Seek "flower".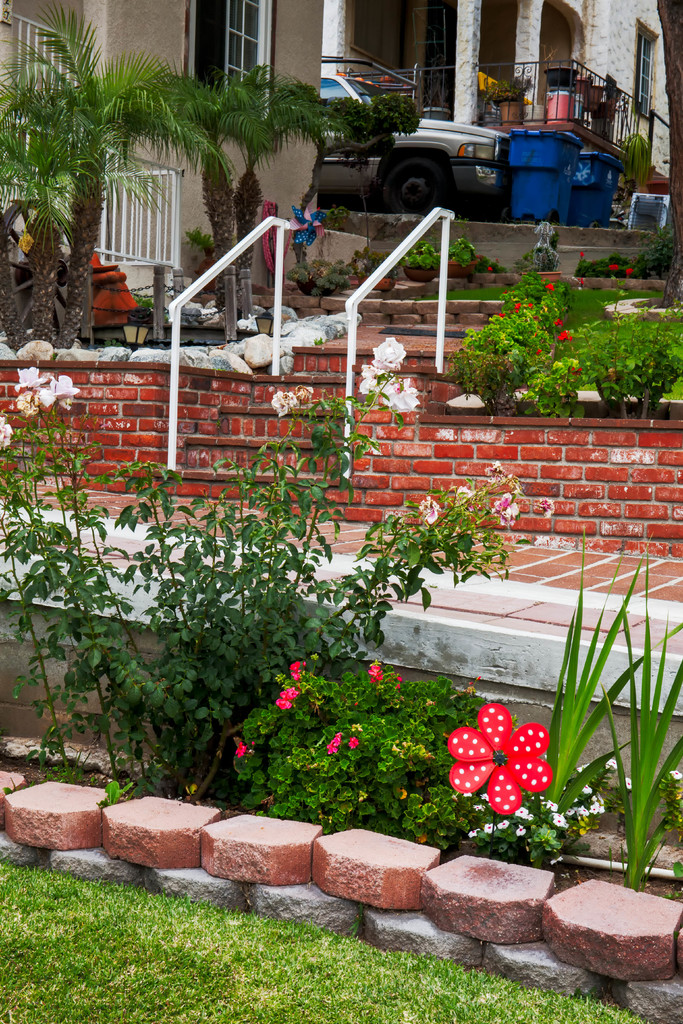
379,383,420,408.
